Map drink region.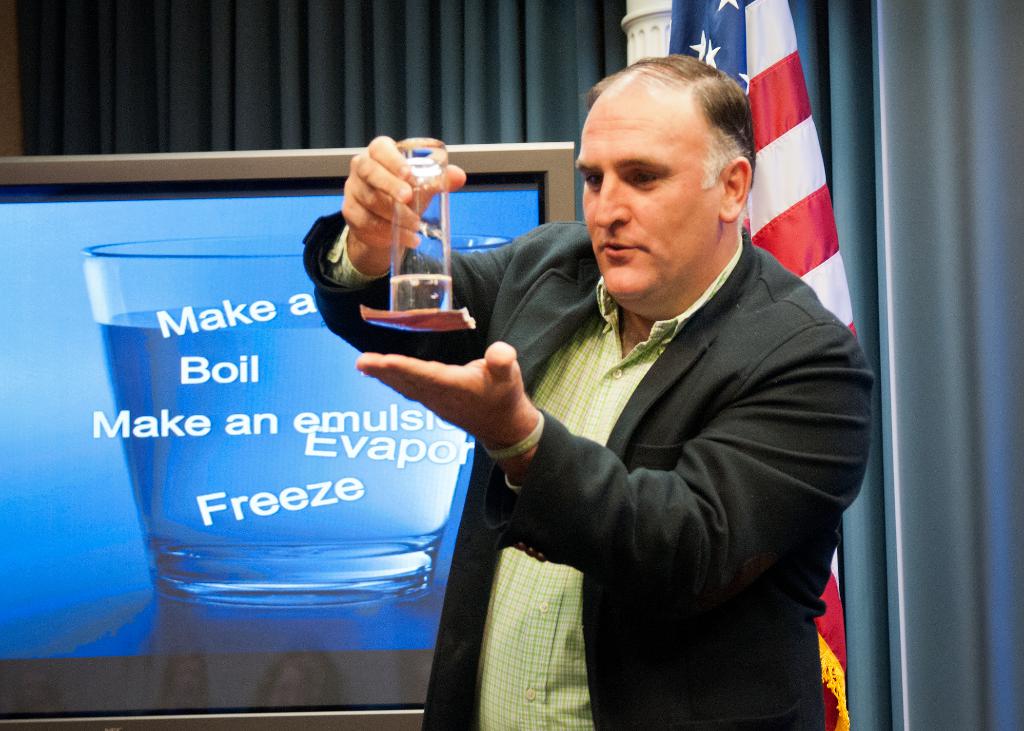
Mapped to {"x1": 97, "y1": 301, "x2": 464, "y2": 534}.
